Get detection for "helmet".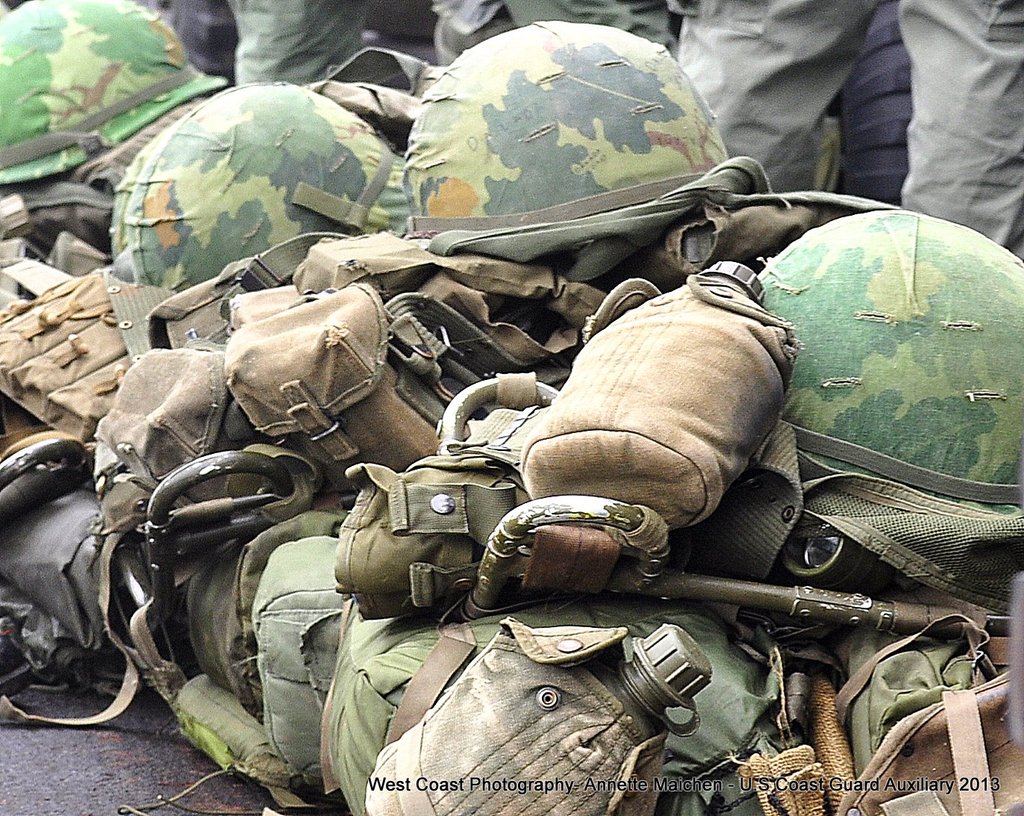
Detection: [758, 211, 1023, 509].
